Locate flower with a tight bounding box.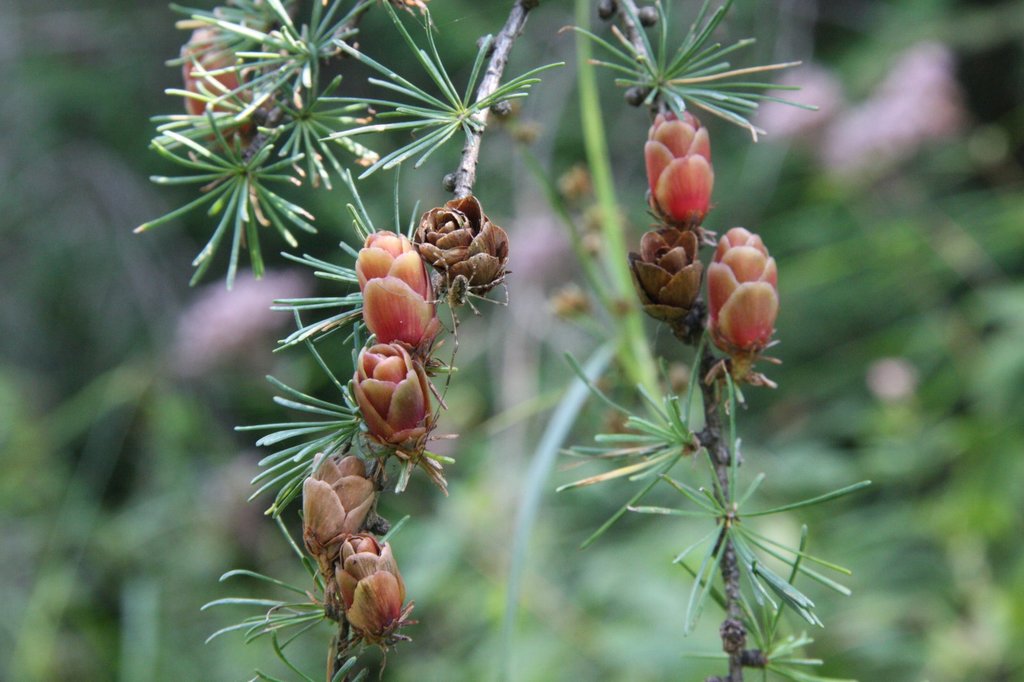
Rect(357, 224, 442, 350).
